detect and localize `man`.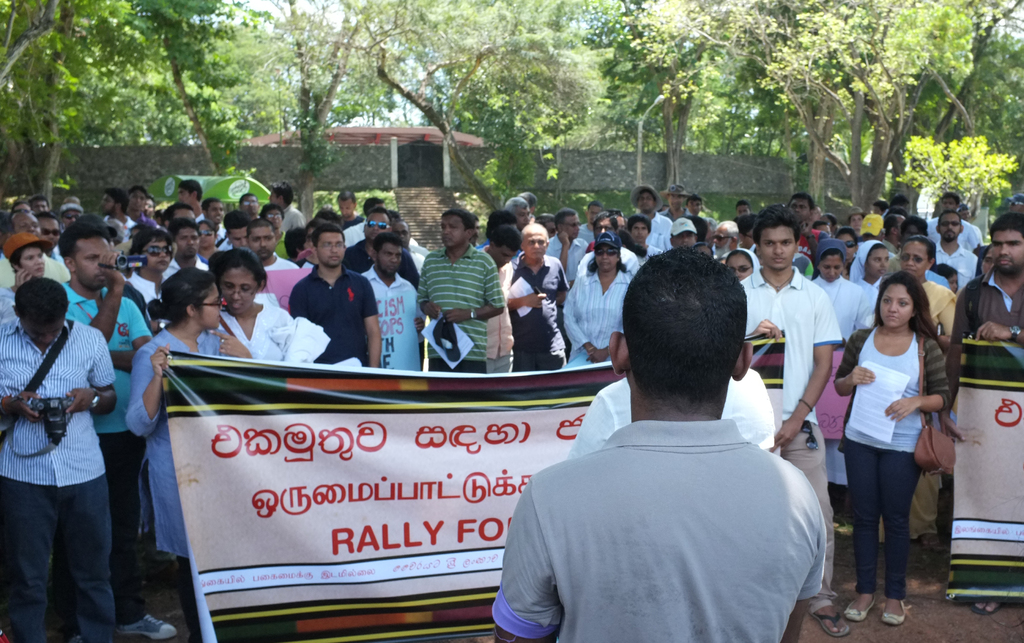
Localized at region(158, 220, 213, 286).
